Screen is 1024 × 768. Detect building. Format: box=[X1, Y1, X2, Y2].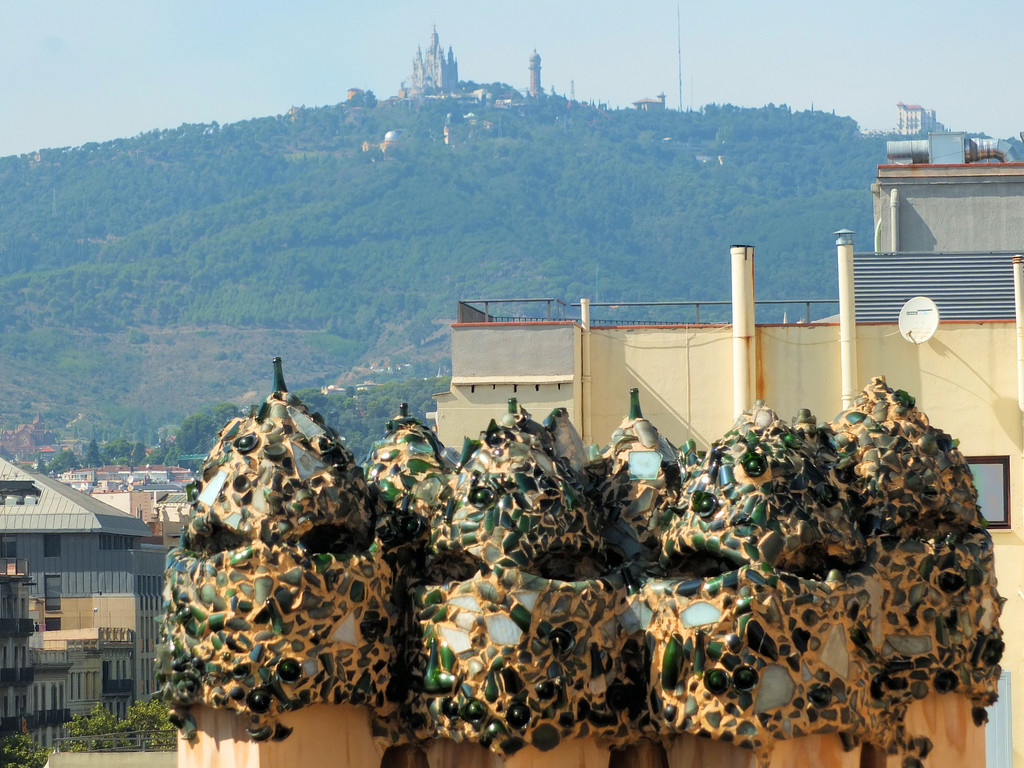
box=[53, 462, 196, 486].
